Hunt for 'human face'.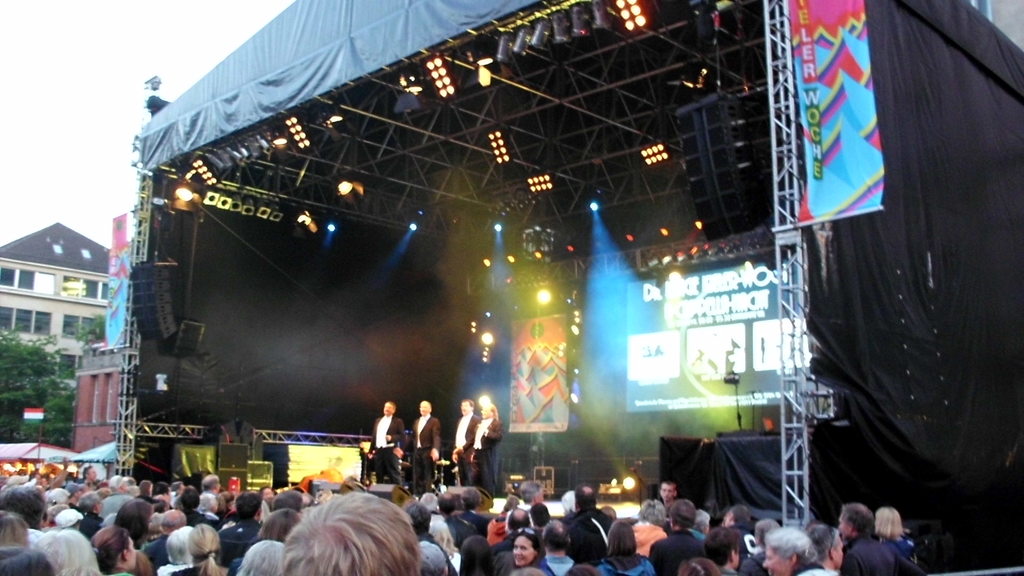
Hunted down at (460,399,472,414).
